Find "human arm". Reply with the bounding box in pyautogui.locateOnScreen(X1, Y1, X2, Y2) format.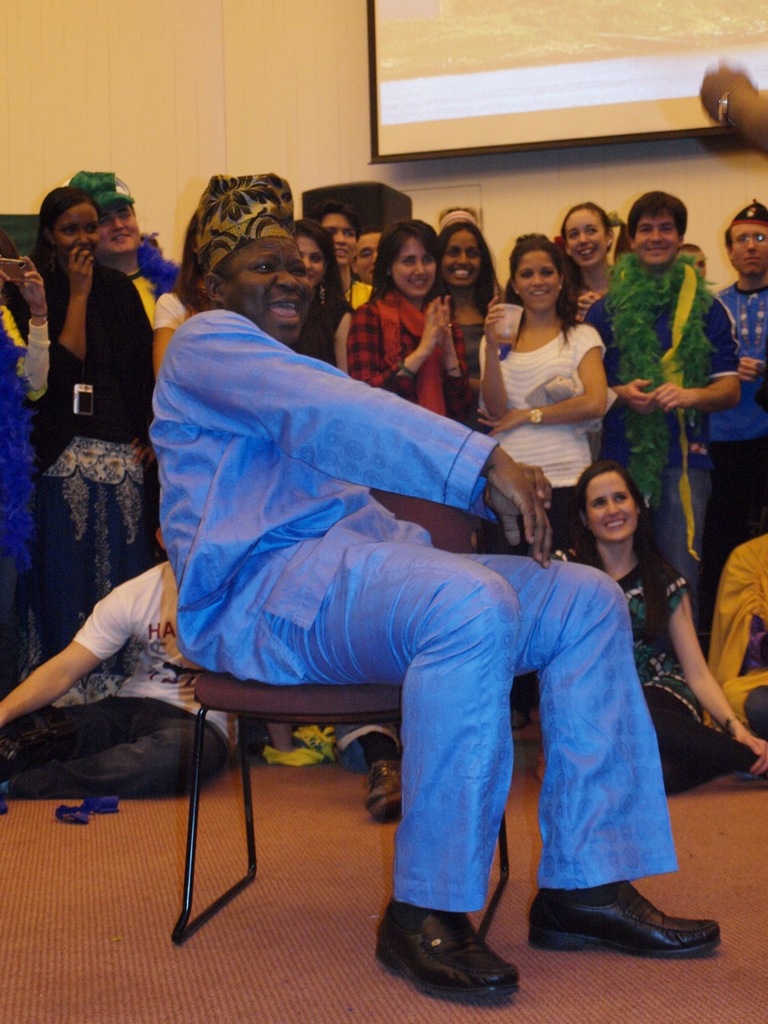
pyautogui.locateOnScreen(648, 289, 743, 433).
